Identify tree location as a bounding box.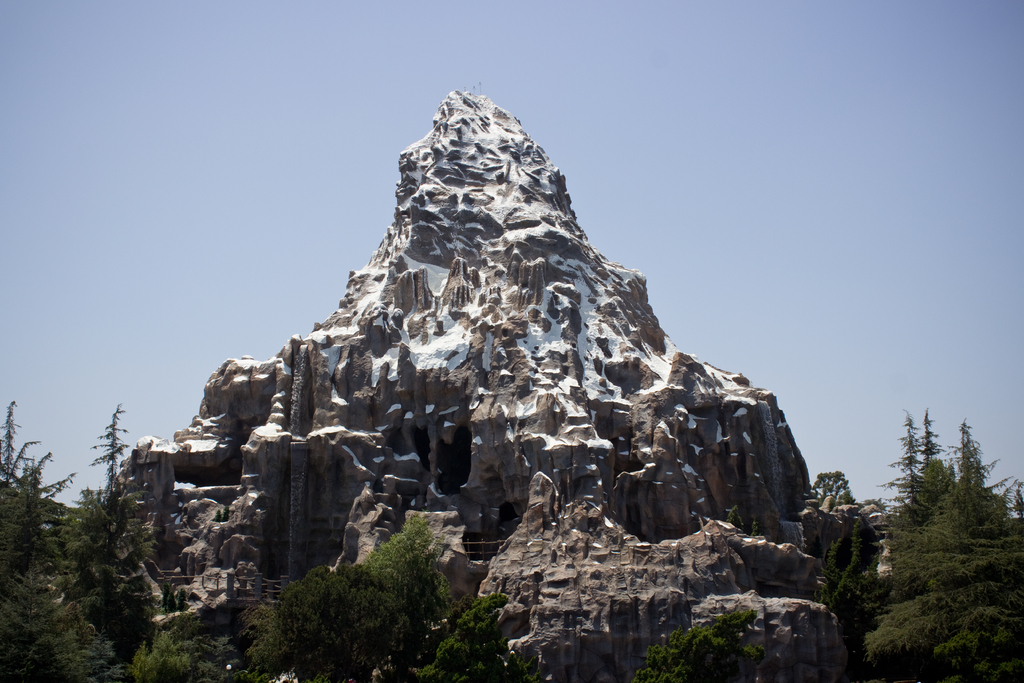
l=865, t=498, r=888, b=517.
